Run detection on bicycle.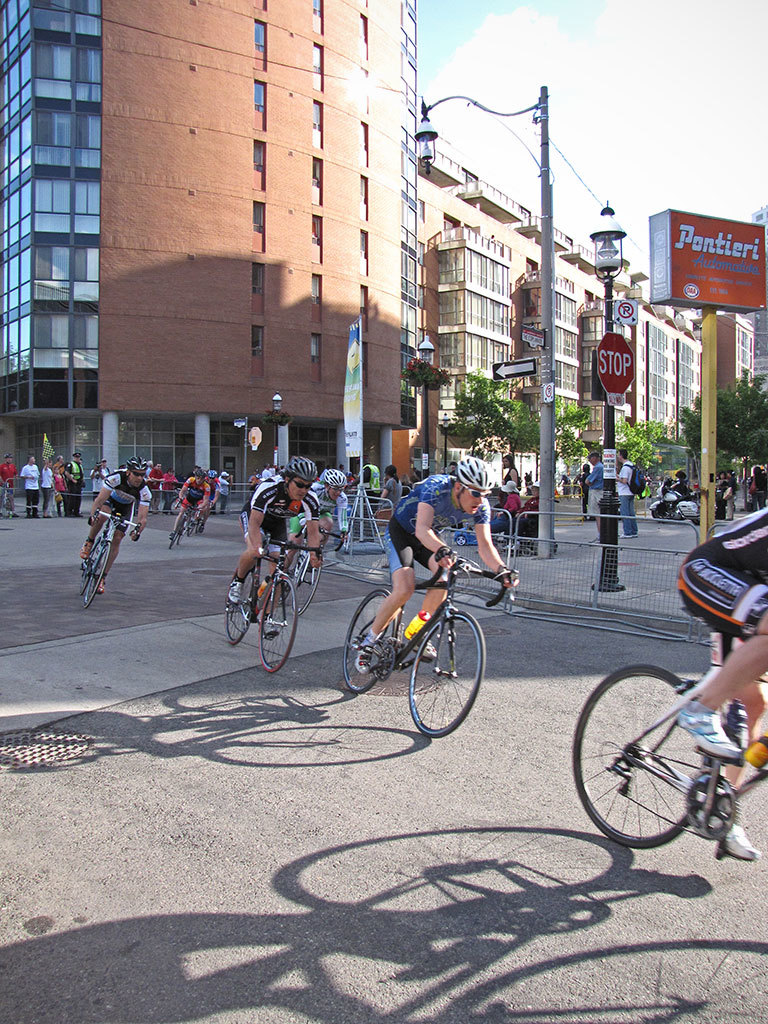
Result: {"left": 185, "top": 494, "right": 216, "bottom": 535}.
